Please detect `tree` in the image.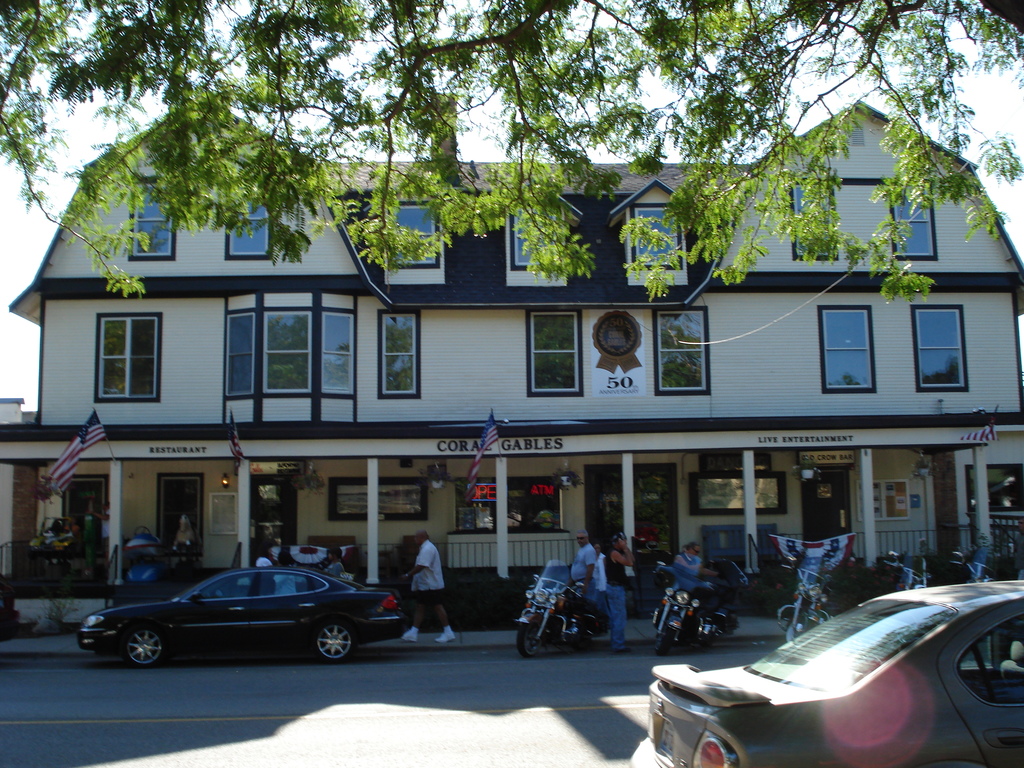
rect(6, 0, 1023, 275).
